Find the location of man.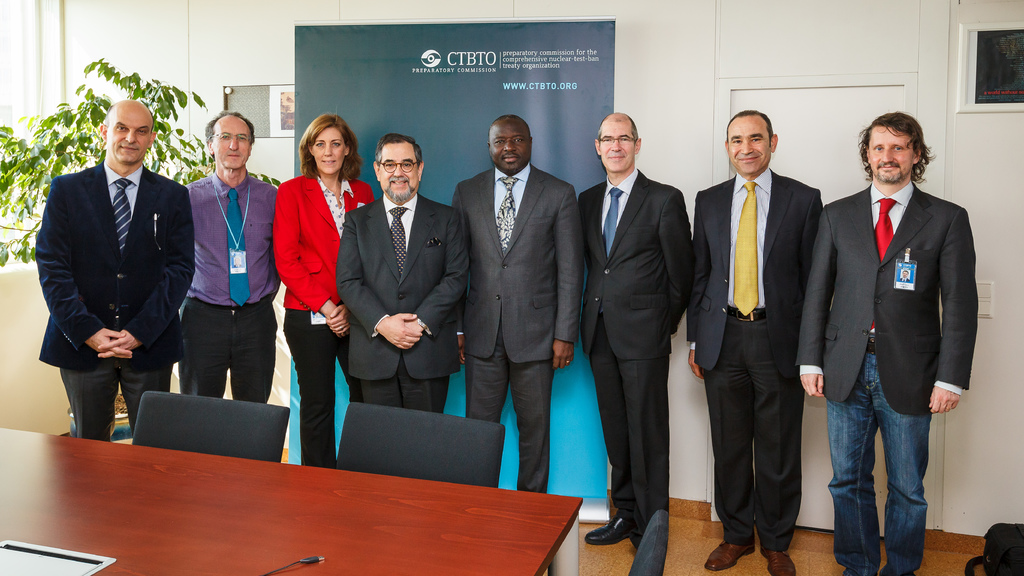
Location: 181,106,281,405.
